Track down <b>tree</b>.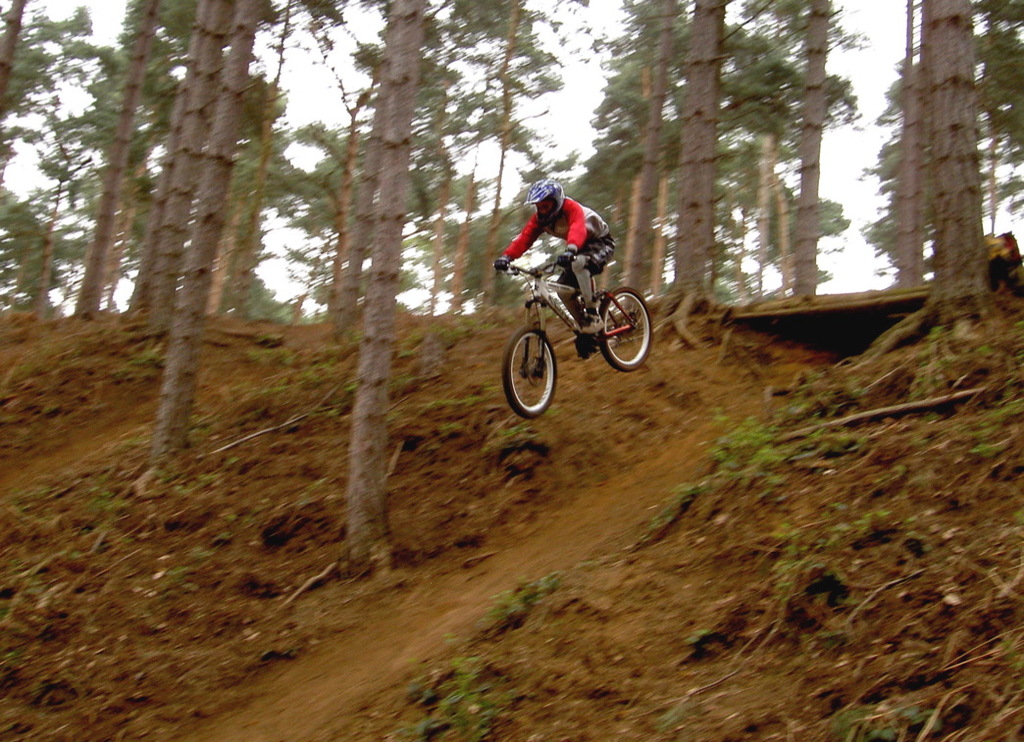
Tracked to crop(858, 73, 930, 284).
